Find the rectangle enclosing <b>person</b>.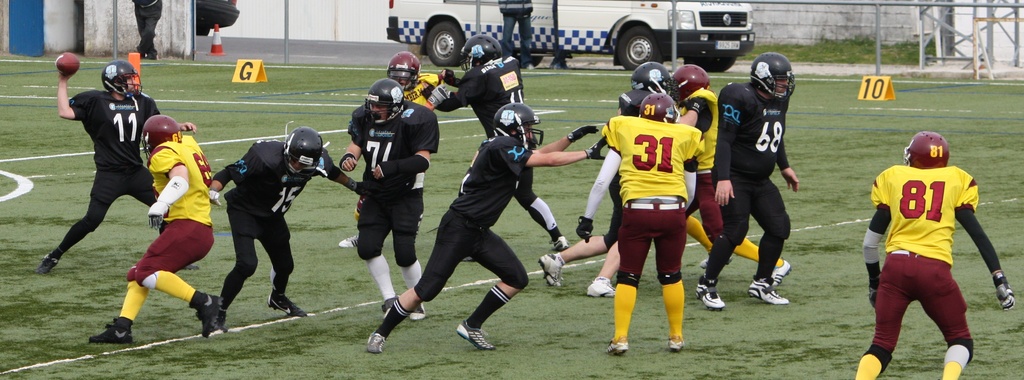
(343,78,436,316).
